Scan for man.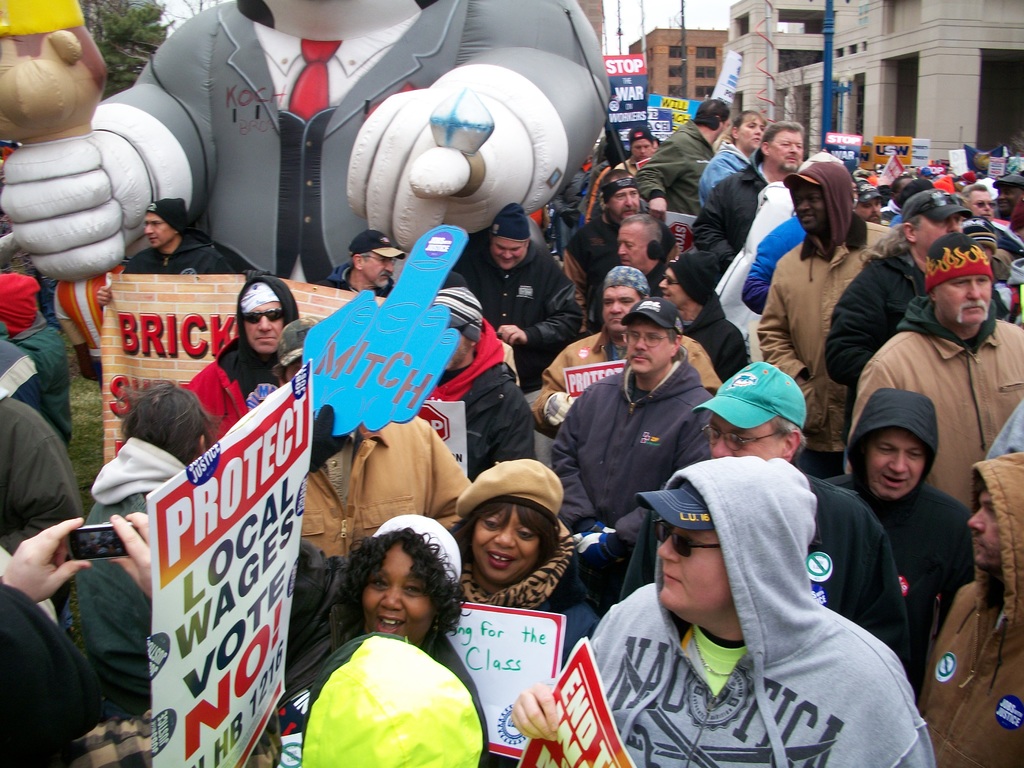
Scan result: region(822, 186, 1011, 393).
